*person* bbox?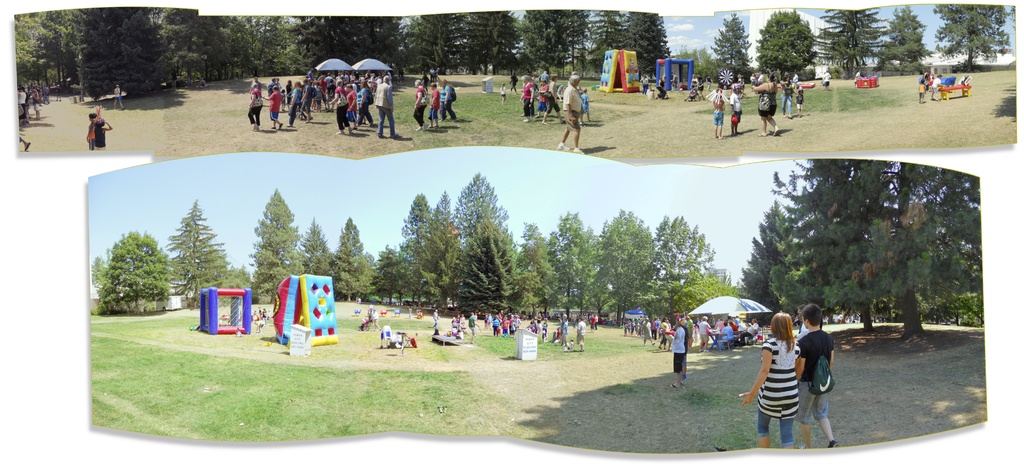
(511, 320, 515, 336)
